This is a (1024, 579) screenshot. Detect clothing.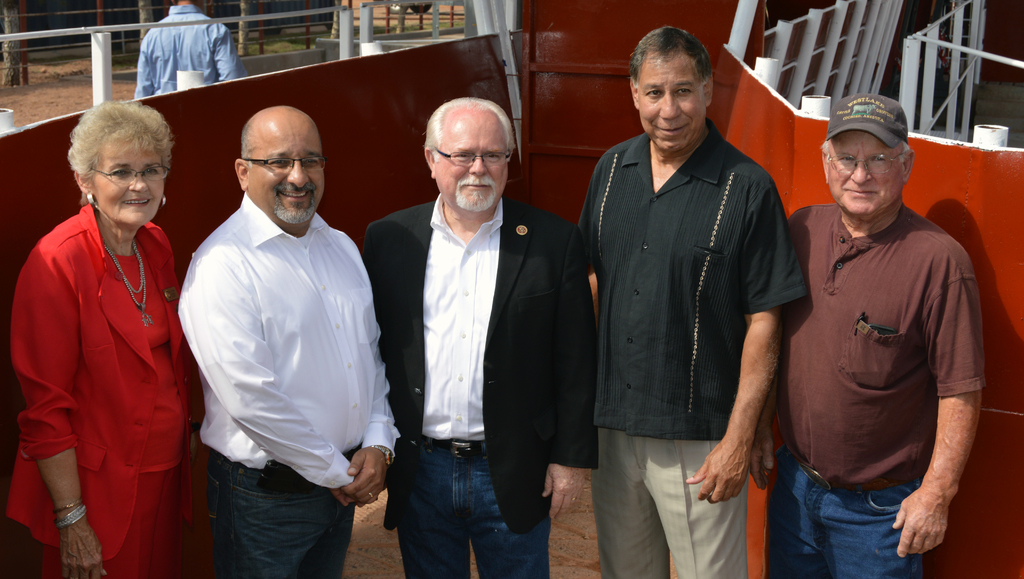
391:449:548:578.
